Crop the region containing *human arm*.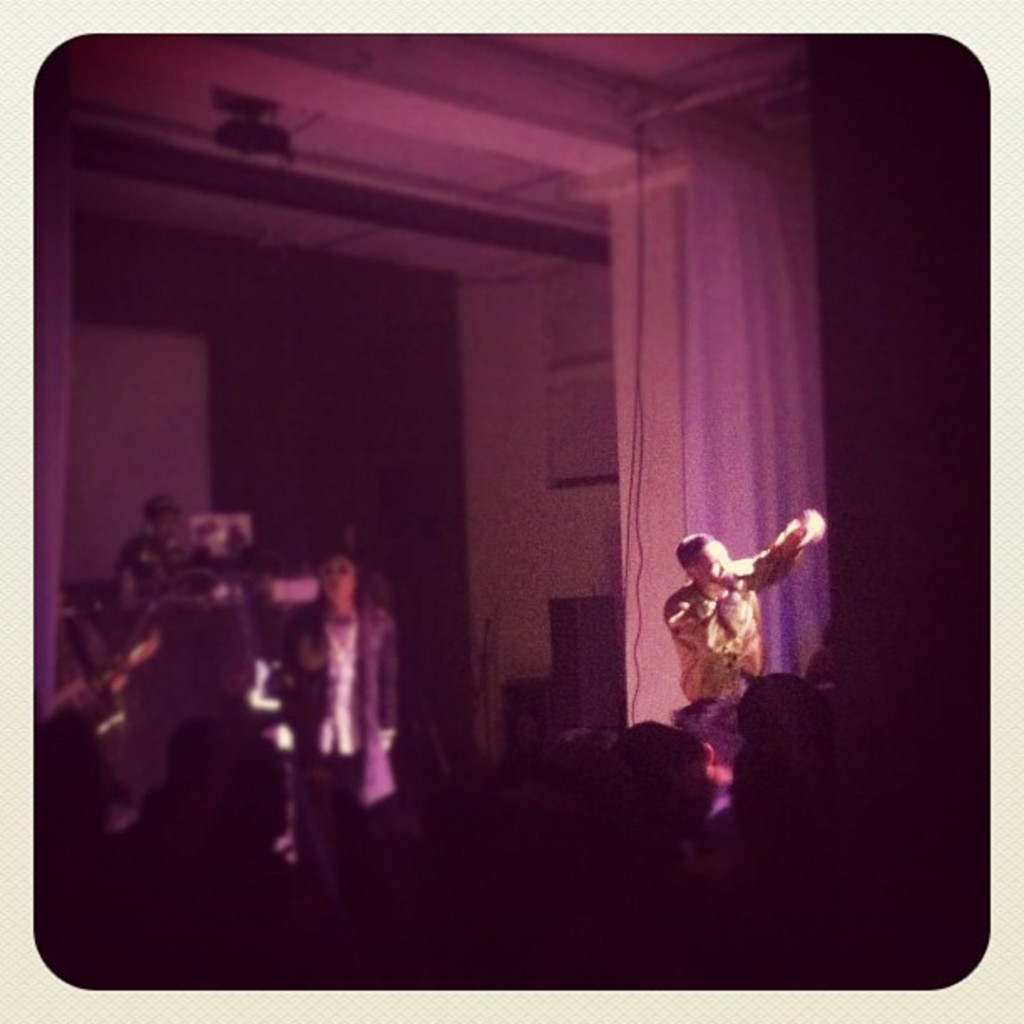
Crop region: bbox=[365, 612, 407, 765].
